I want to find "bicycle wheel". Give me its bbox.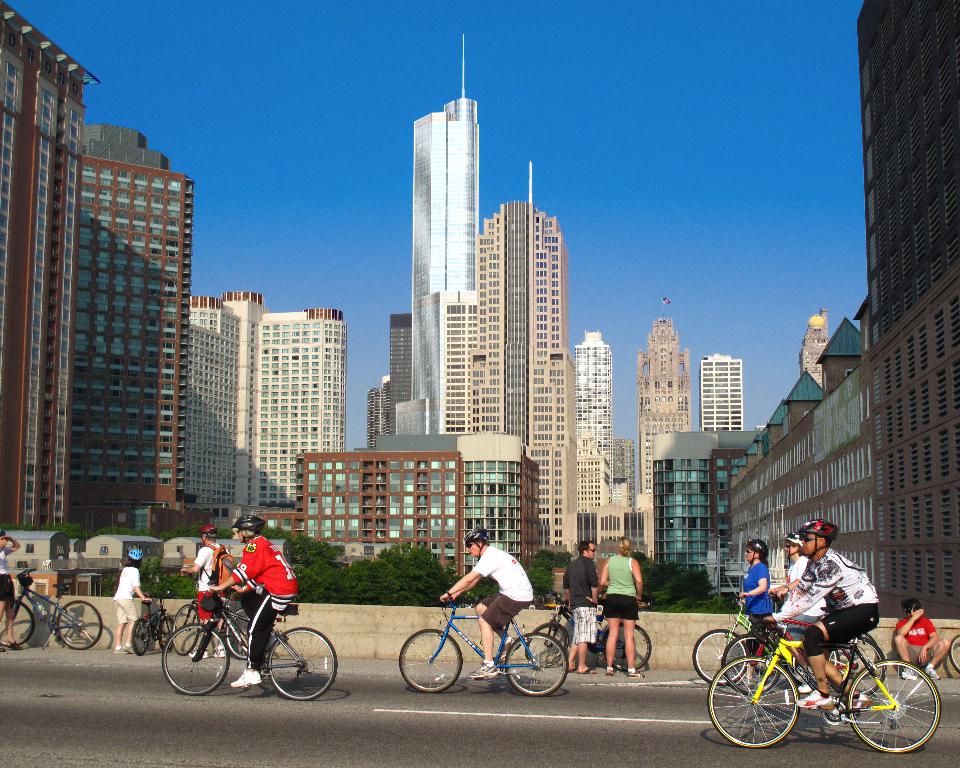
bbox=[131, 620, 149, 653].
